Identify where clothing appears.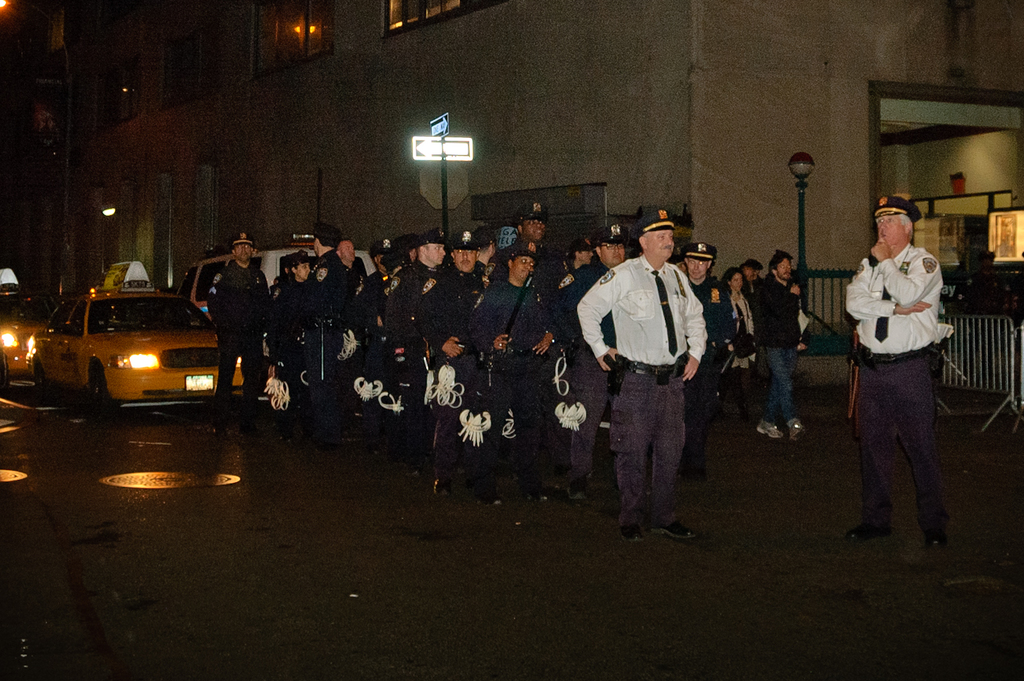
Appears at {"left": 332, "top": 239, "right": 553, "bottom": 435}.
